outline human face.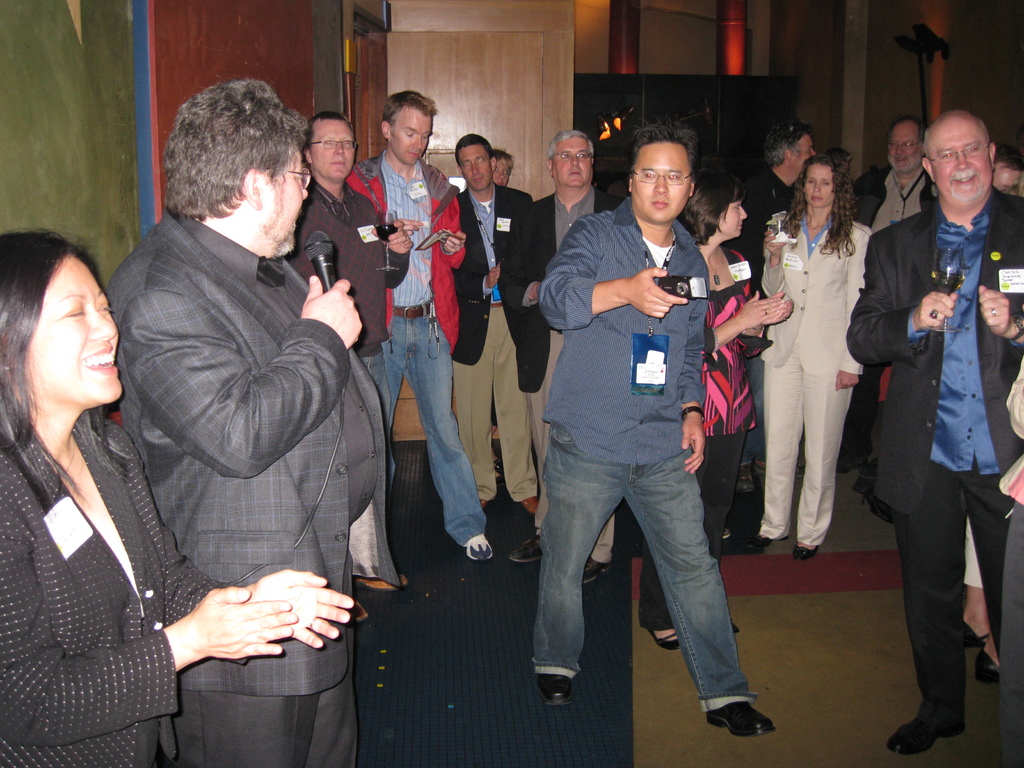
Outline: (16, 227, 127, 448).
